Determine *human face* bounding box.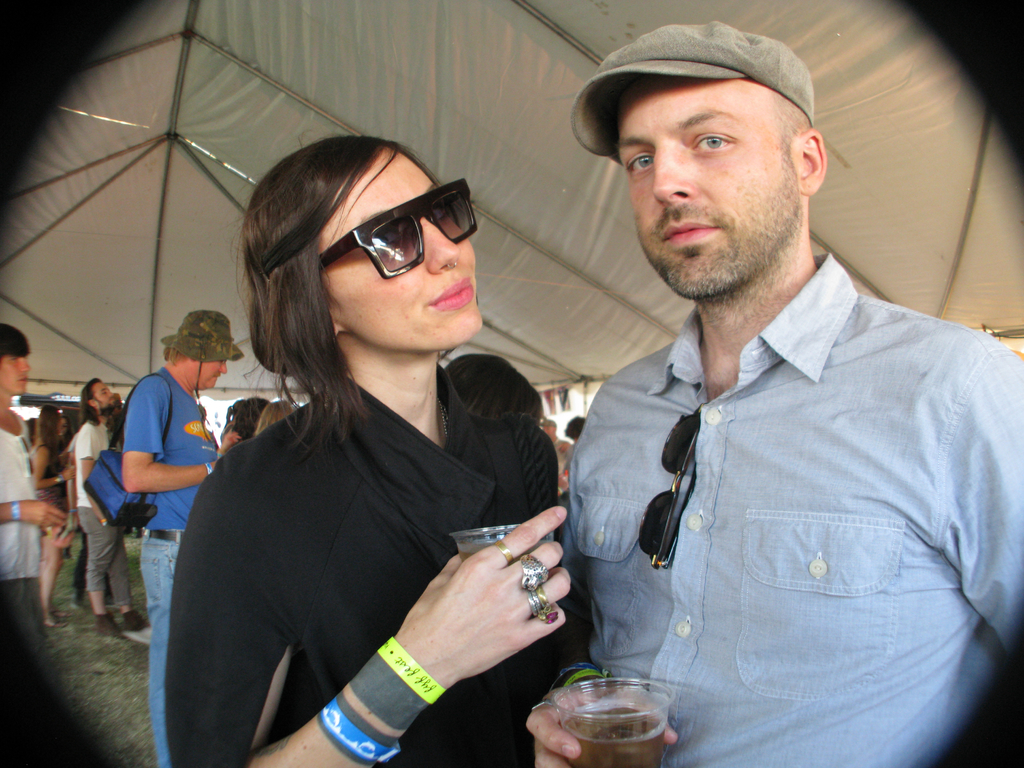
Determined: l=93, t=379, r=120, b=410.
